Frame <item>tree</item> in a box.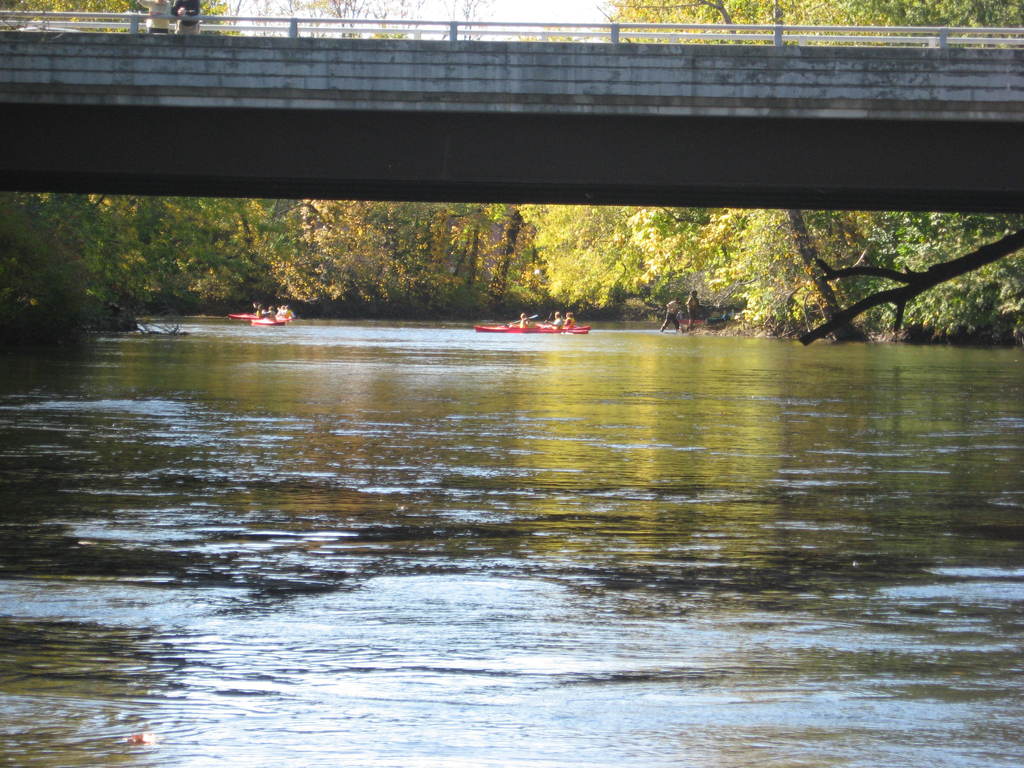
(0, 189, 124, 353).
